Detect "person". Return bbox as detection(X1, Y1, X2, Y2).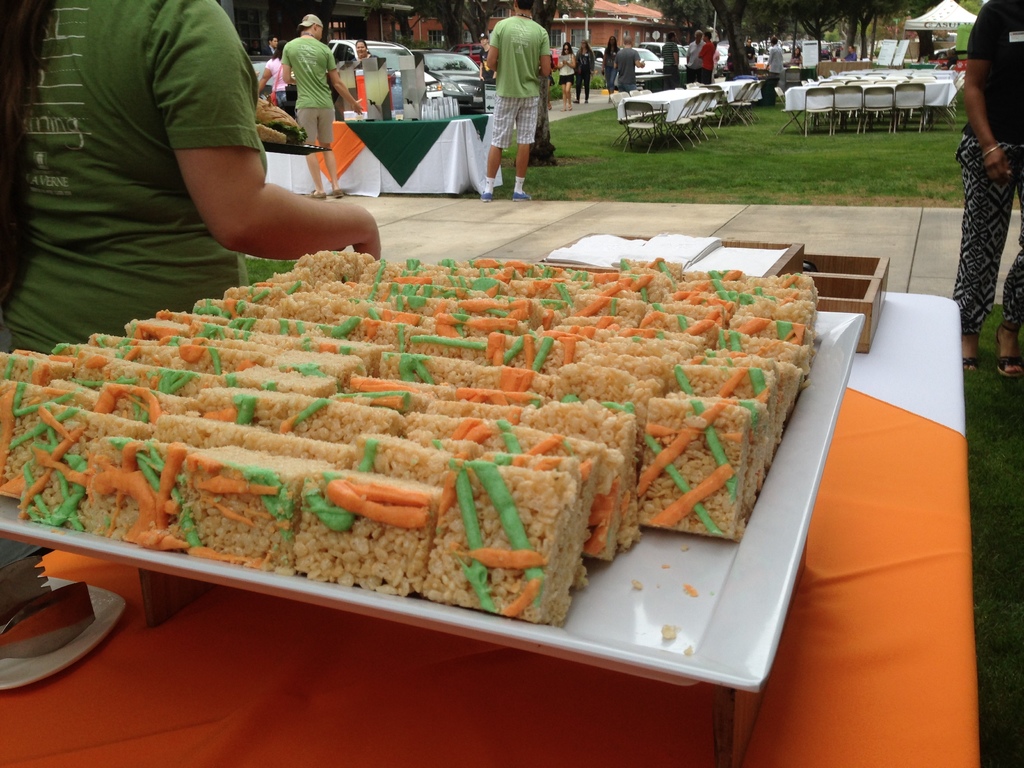
detection(472, 7, 561, 183).
